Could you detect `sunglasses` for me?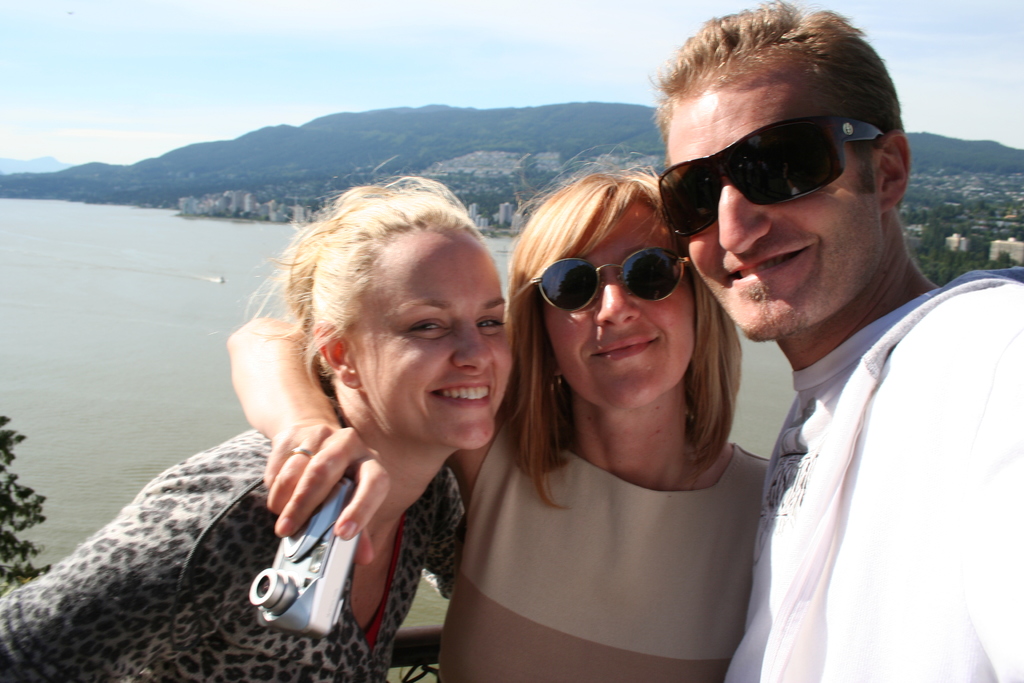
Detection result: bbox=(533, 244, 688, 313).
